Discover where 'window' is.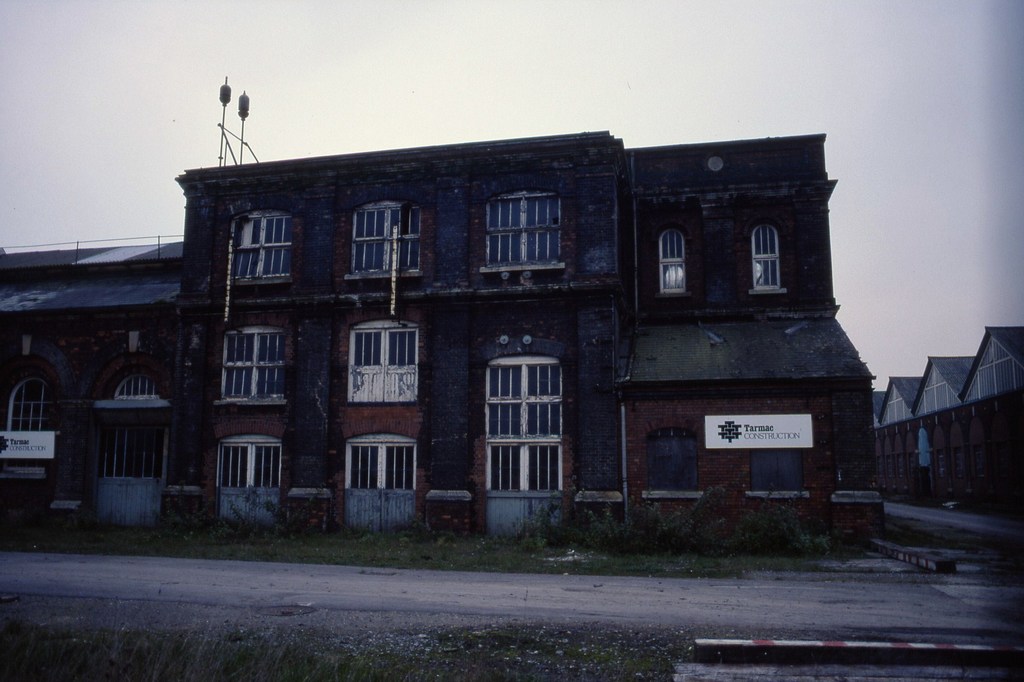
Discovered at (479,182,564,270).
